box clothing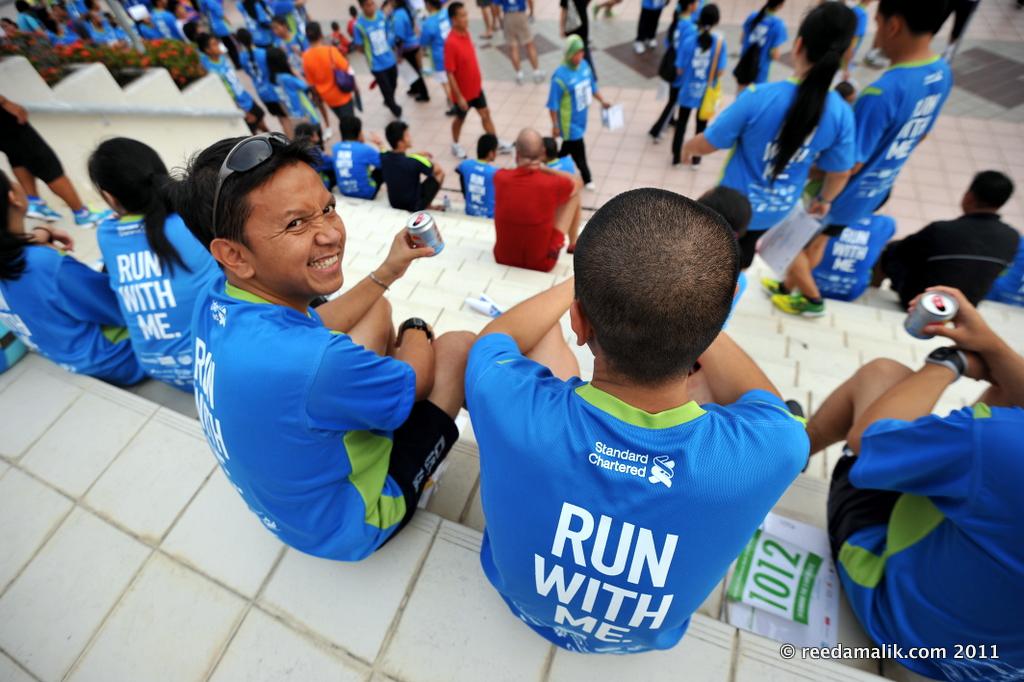
bbox=(986, 244, 1023, 305)
